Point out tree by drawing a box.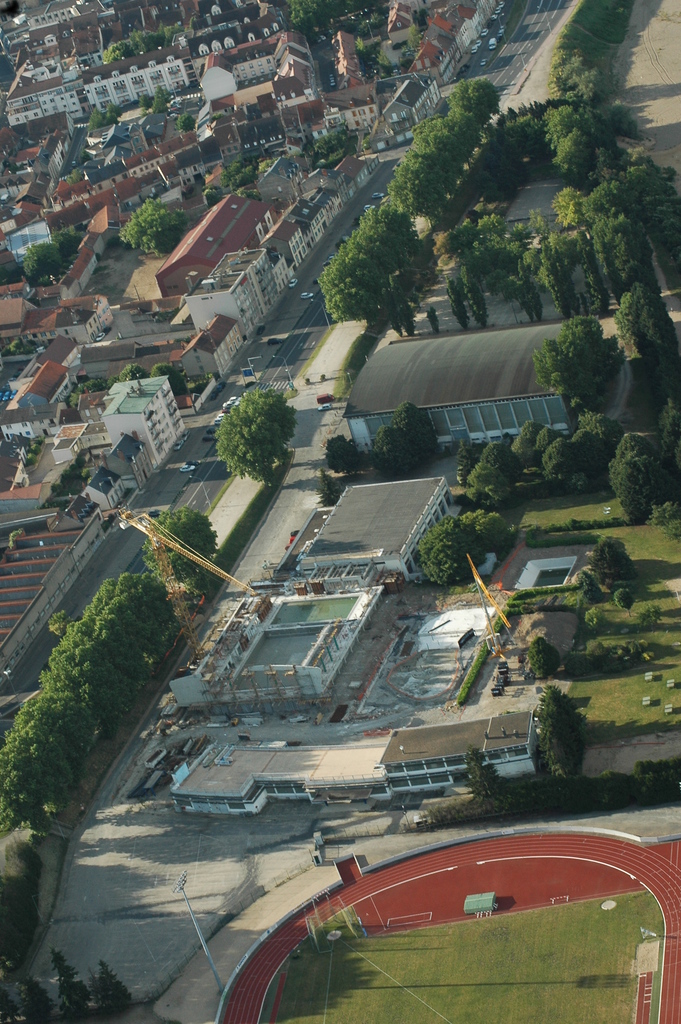
[left=100, top=22, right=157, bottom=63].
